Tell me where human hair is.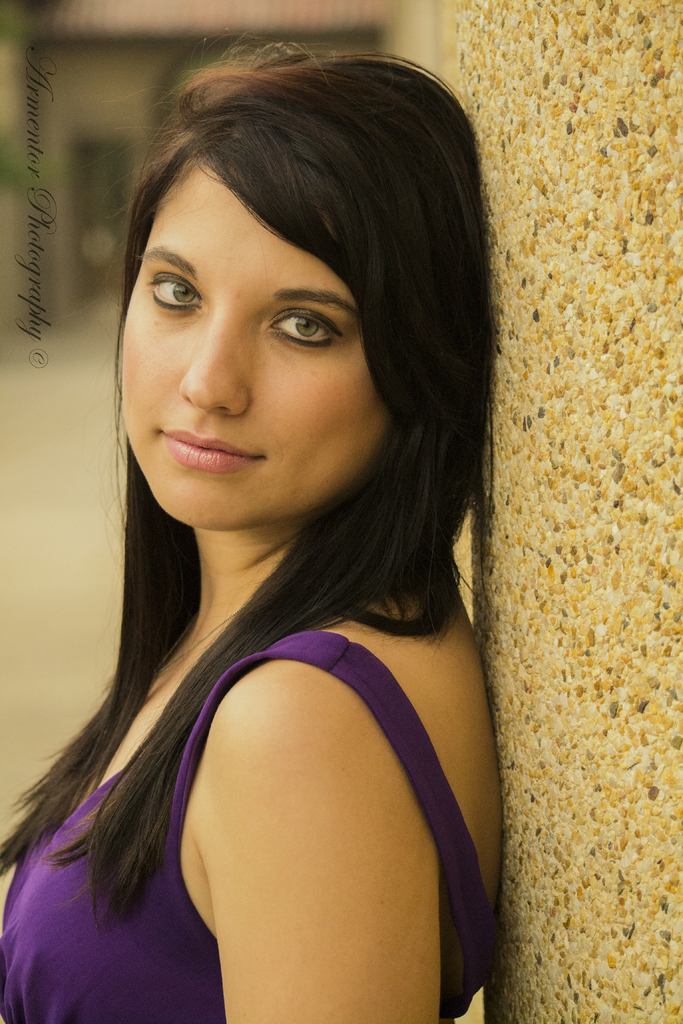
human hair is at left=75, top=57, right=516, bottom=883.
